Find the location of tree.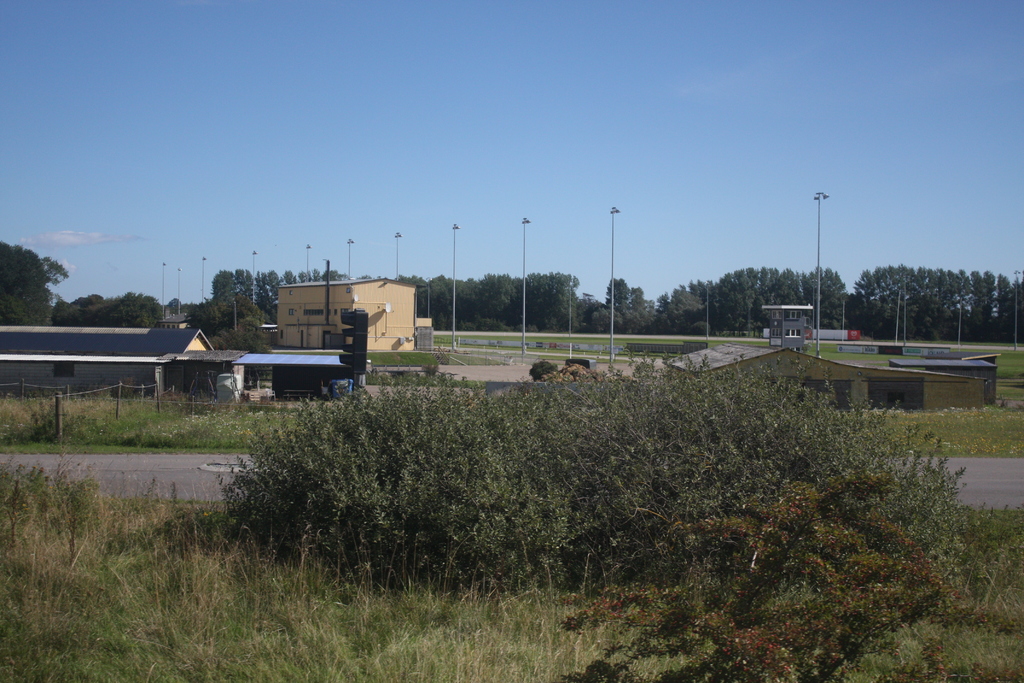
Location: 190, 292, 259, 345.
